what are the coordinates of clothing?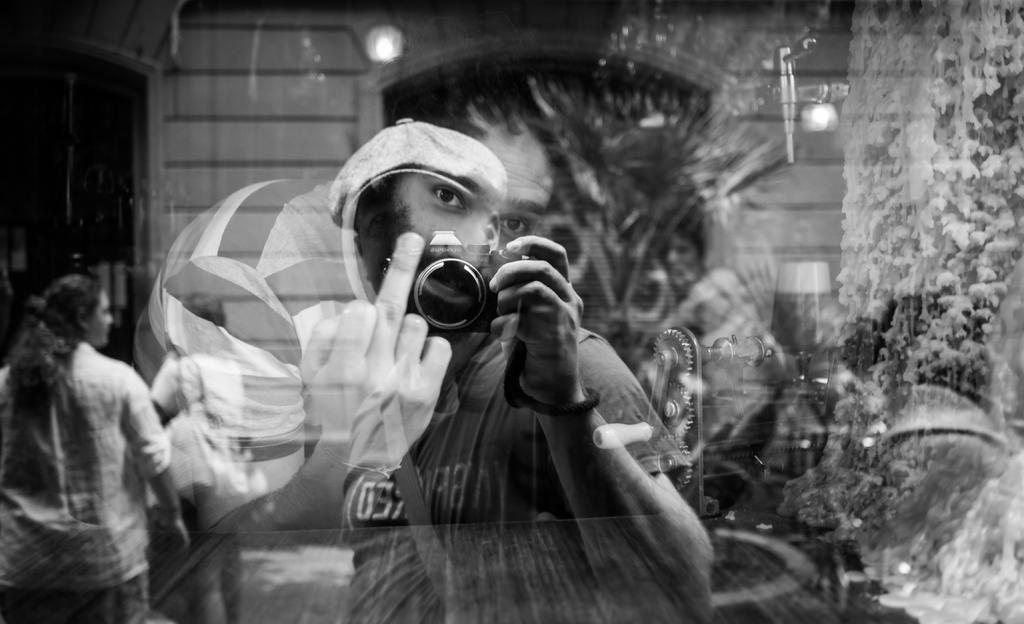
342:325:691:623.
